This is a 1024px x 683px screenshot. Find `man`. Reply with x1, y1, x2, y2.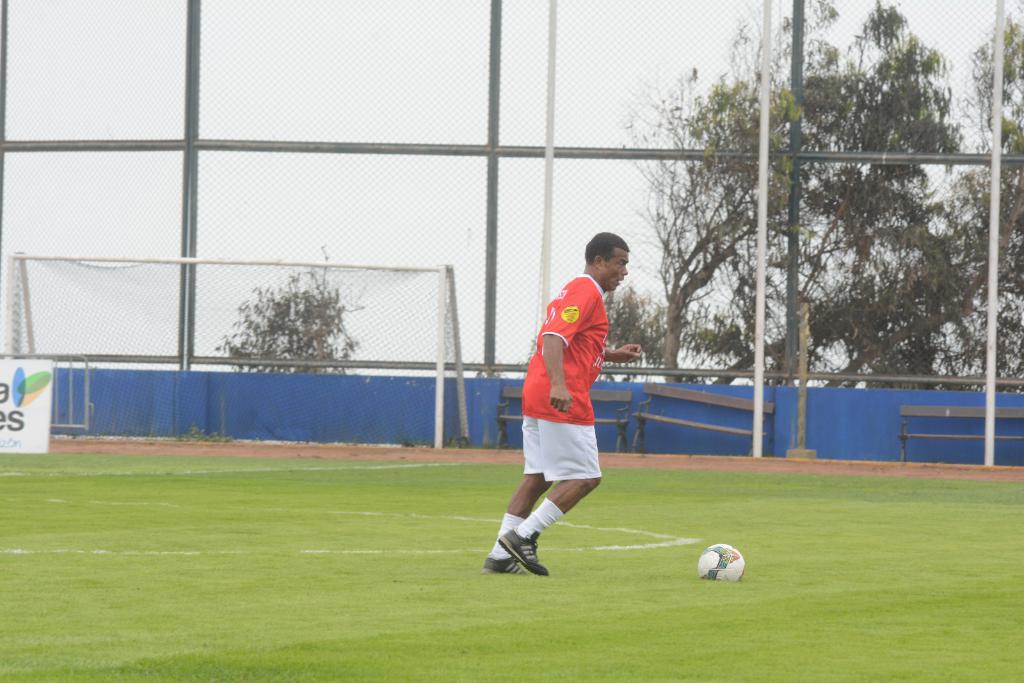
484, 243, 630, 579.
